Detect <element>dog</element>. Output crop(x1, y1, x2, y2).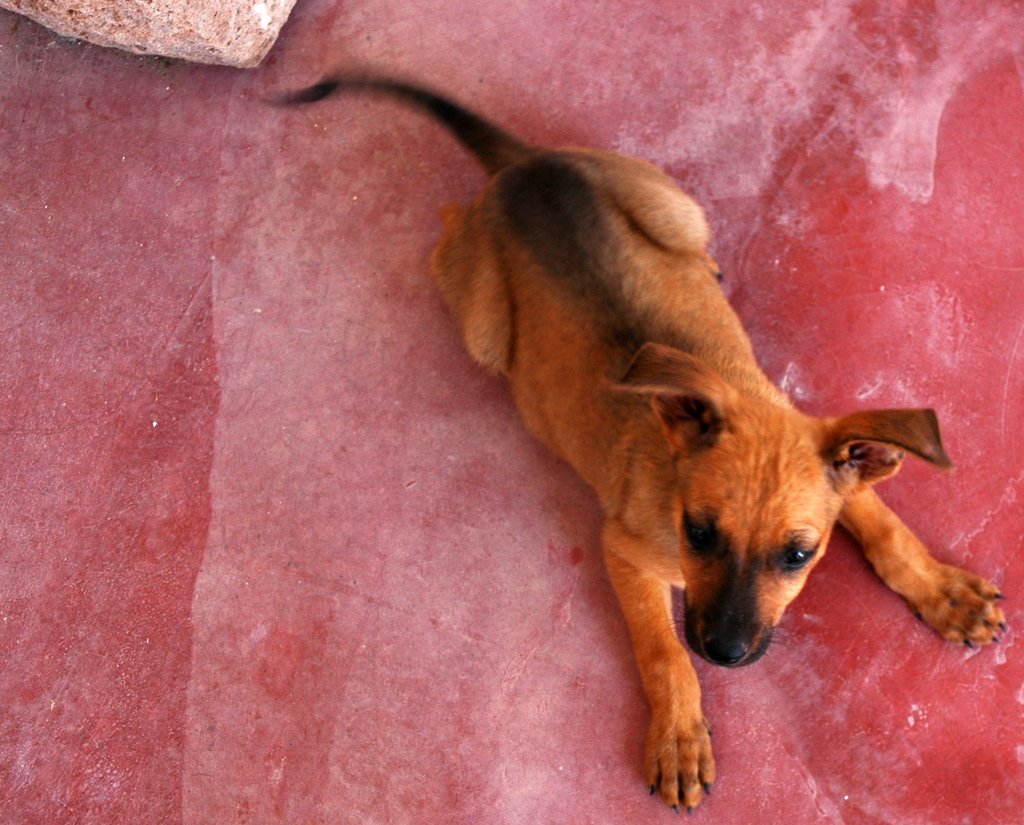
crop(253, 74, 1009, 821).
